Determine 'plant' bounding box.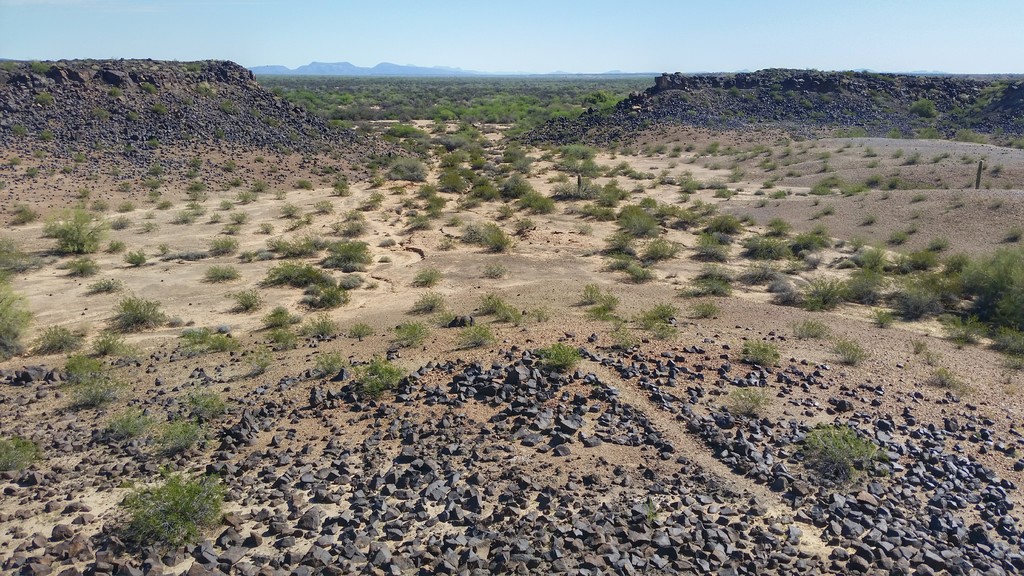
Determined: 102:394:159:445.
